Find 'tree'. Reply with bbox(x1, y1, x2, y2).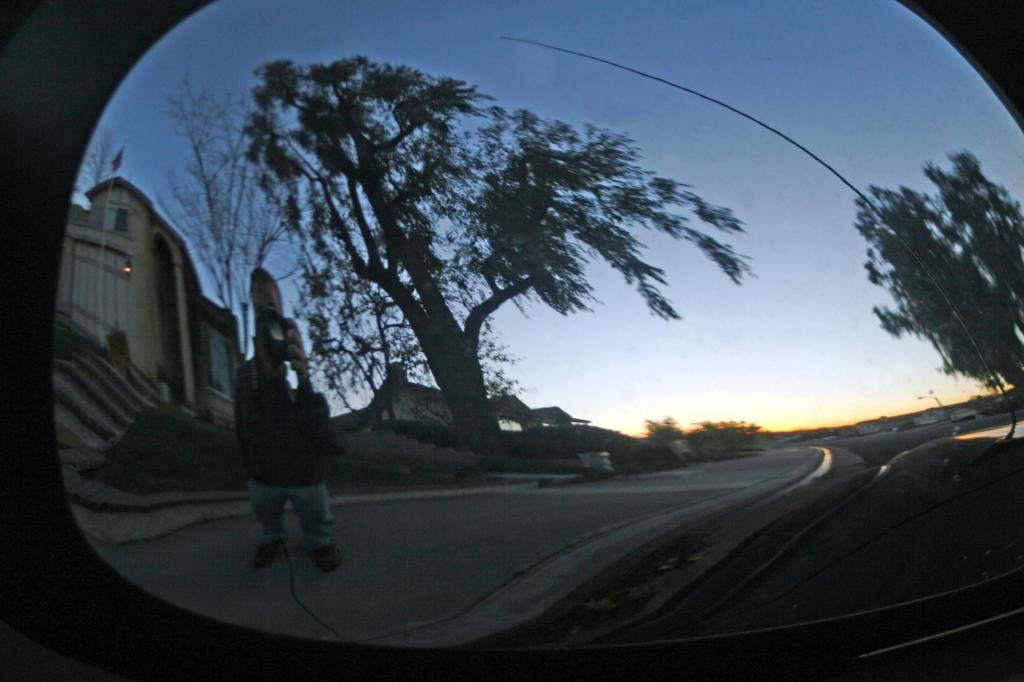
bbox(244, 42, 751, 448).
